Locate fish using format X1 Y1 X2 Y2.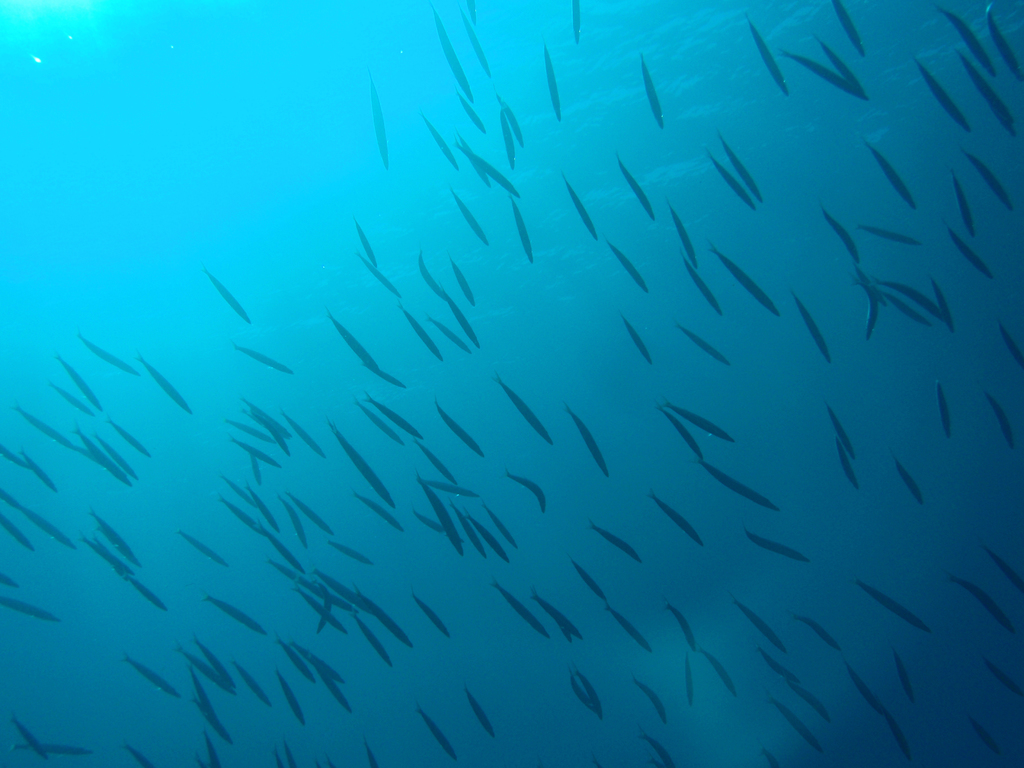
58 355 102 410.
